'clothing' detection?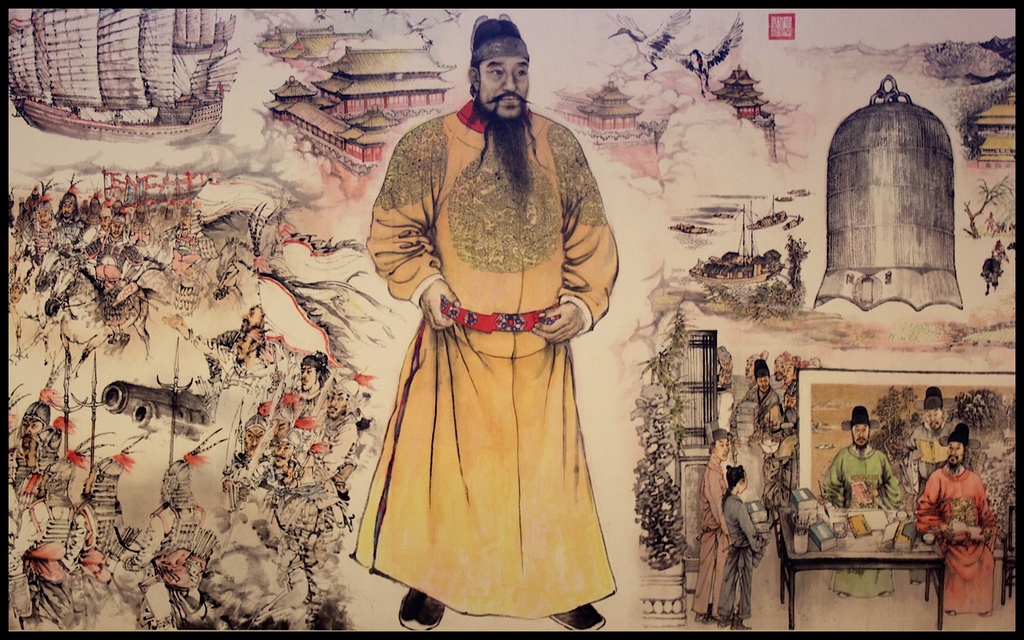
box=[349, 98, 616, 617]
